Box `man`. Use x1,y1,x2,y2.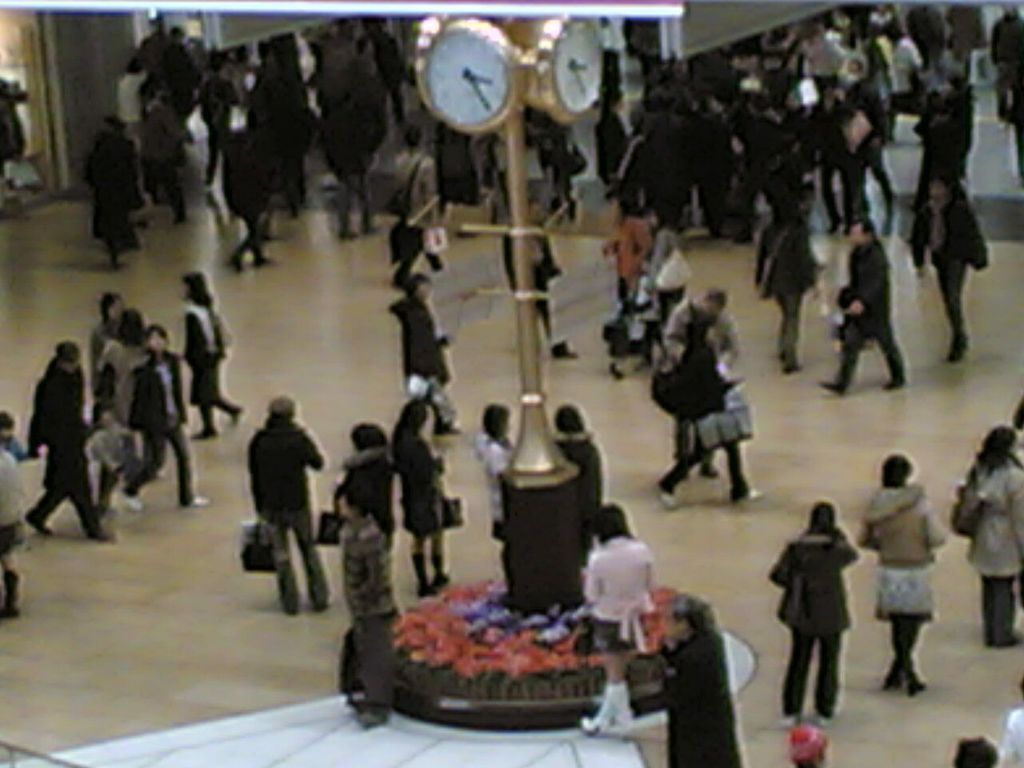
954,734,998,767.
